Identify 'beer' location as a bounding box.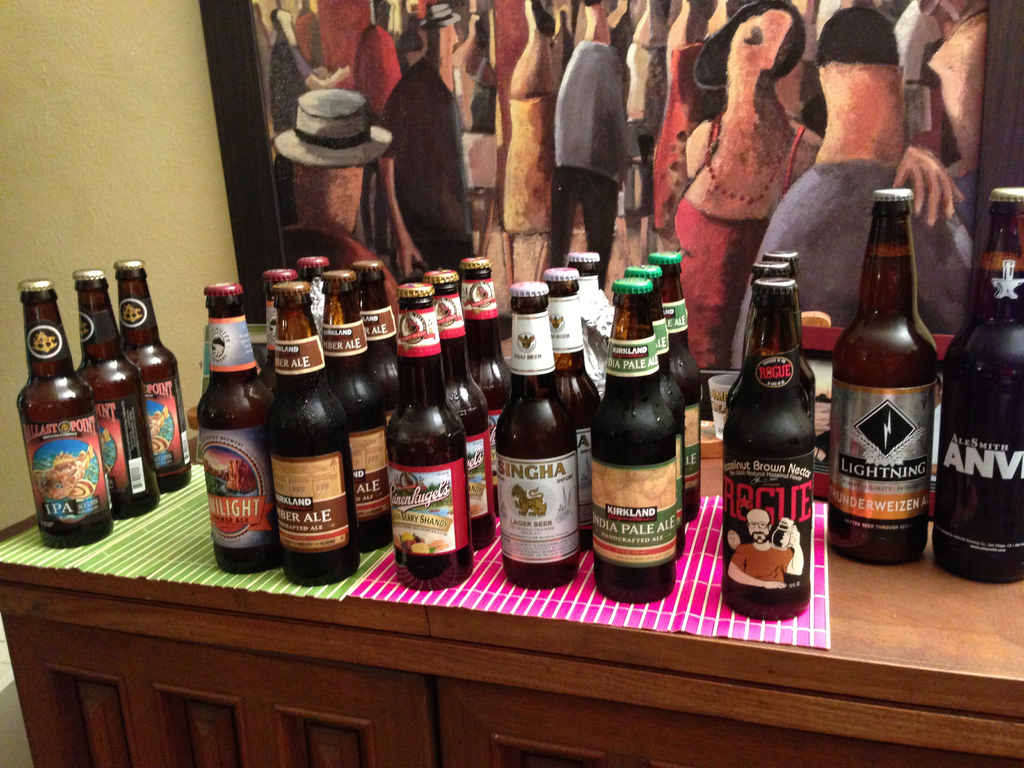
detection(712, 268, 810, 620).
